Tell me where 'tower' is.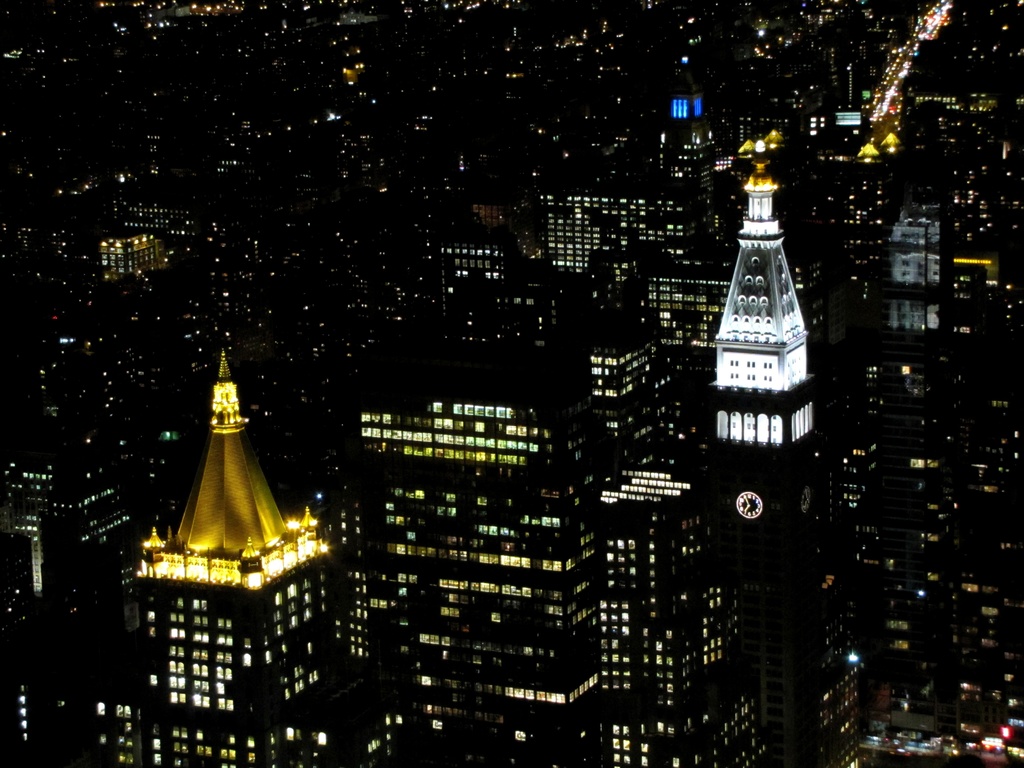
'tower' is at select_region(355, 385, 612, 766).
